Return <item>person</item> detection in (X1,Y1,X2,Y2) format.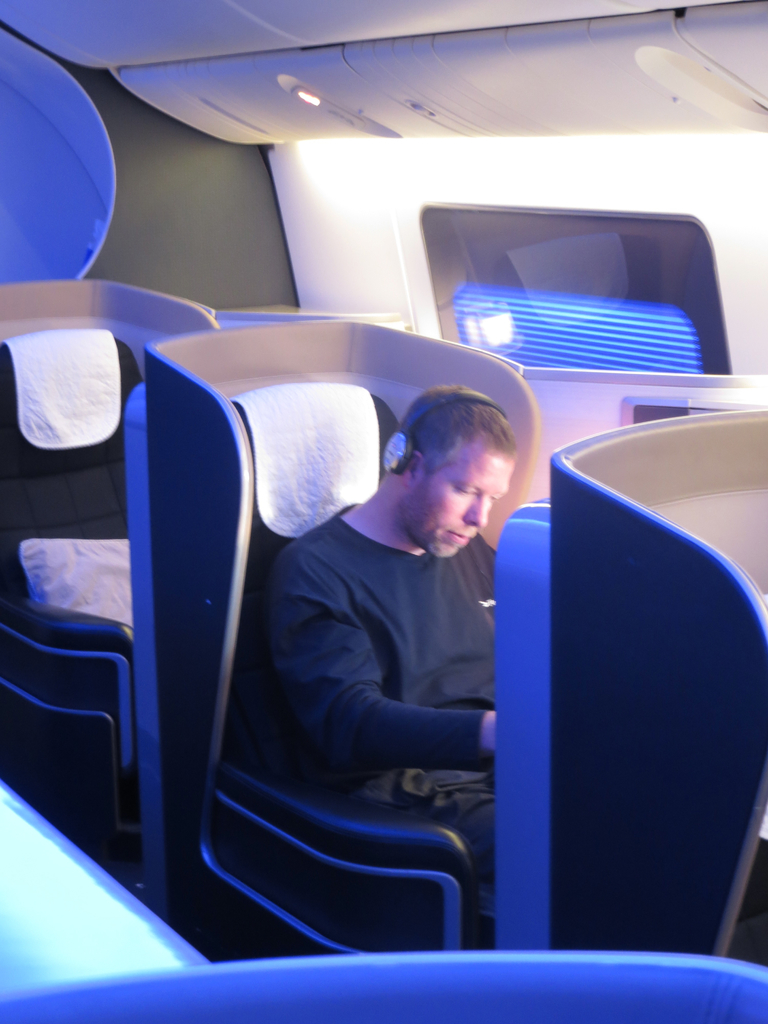
(258,384,518,929).
